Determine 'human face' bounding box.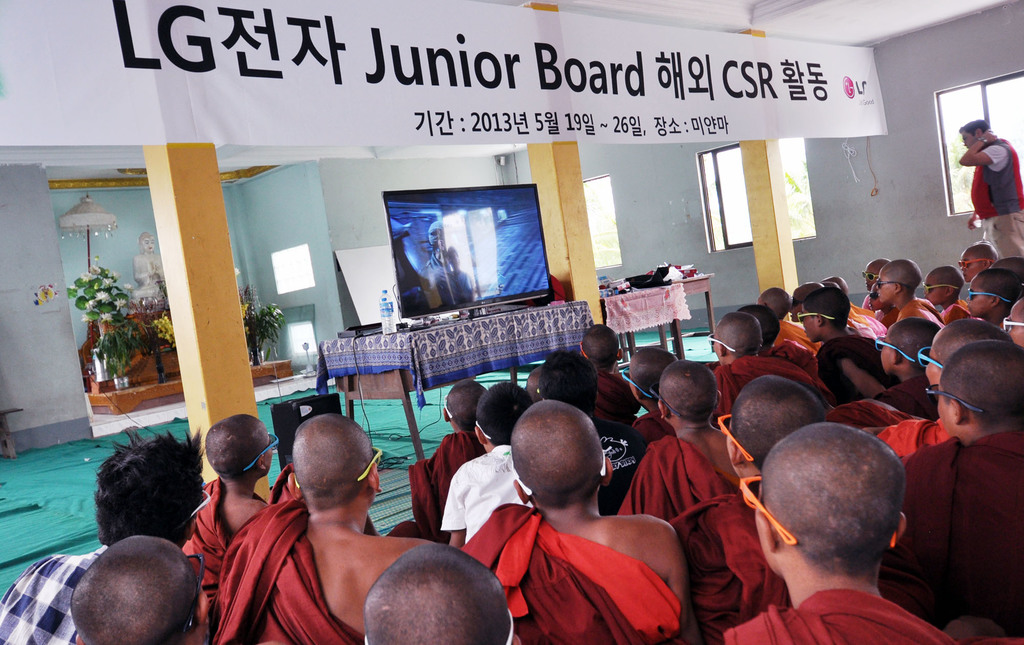
Determined: 874/269/894/306.
